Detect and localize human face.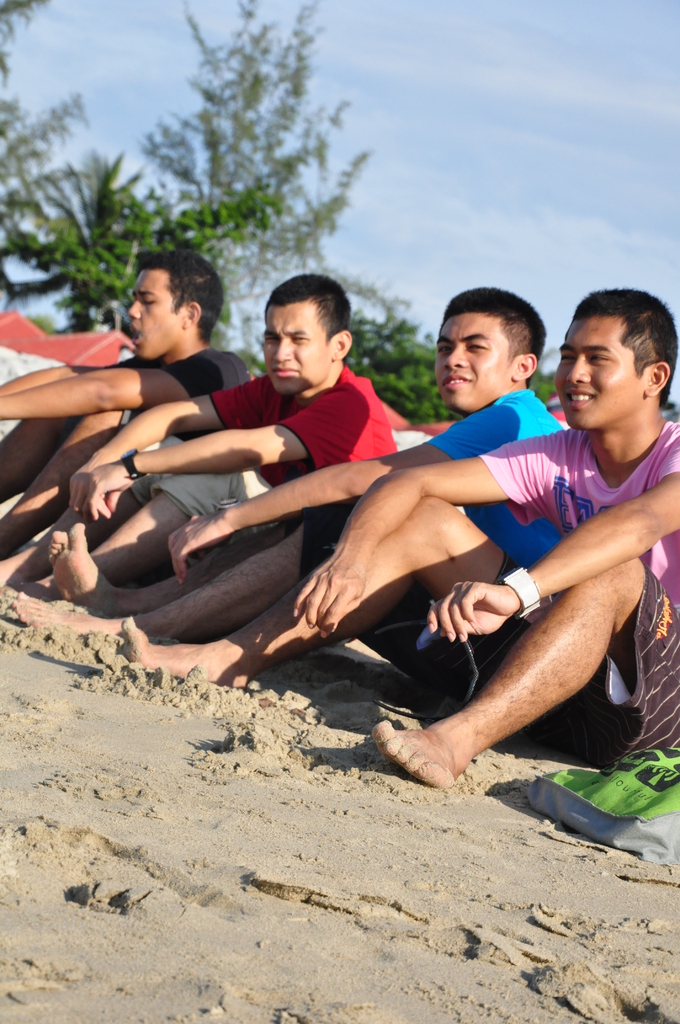
Localized at bbox=[125, 255, 198, 360].
